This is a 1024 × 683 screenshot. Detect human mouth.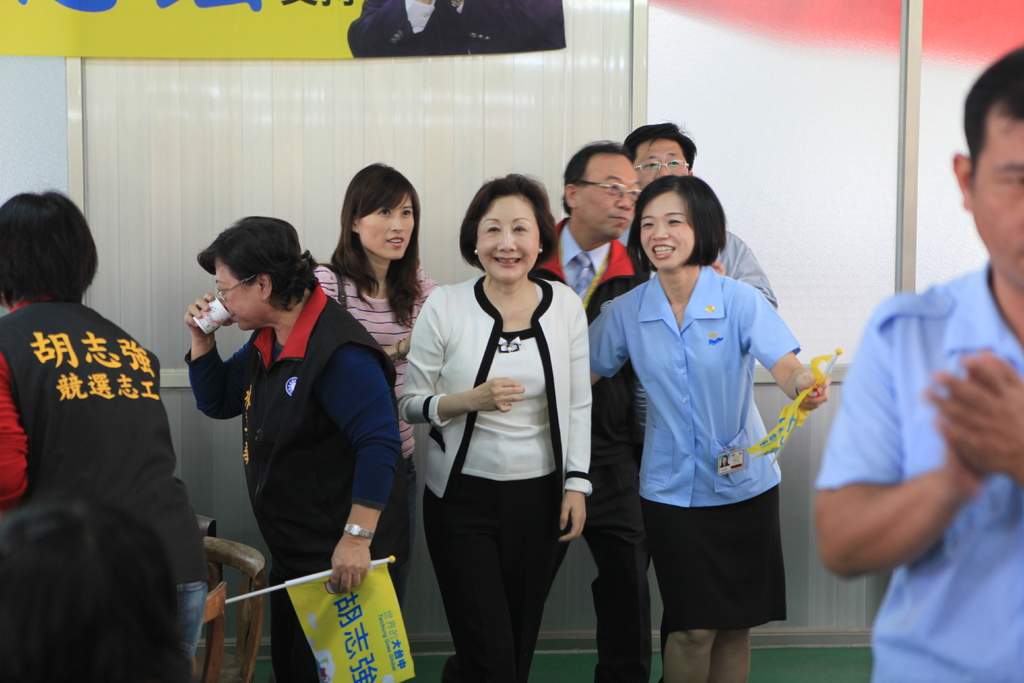
x1=651 y1=245 x2=673 y2=259.
